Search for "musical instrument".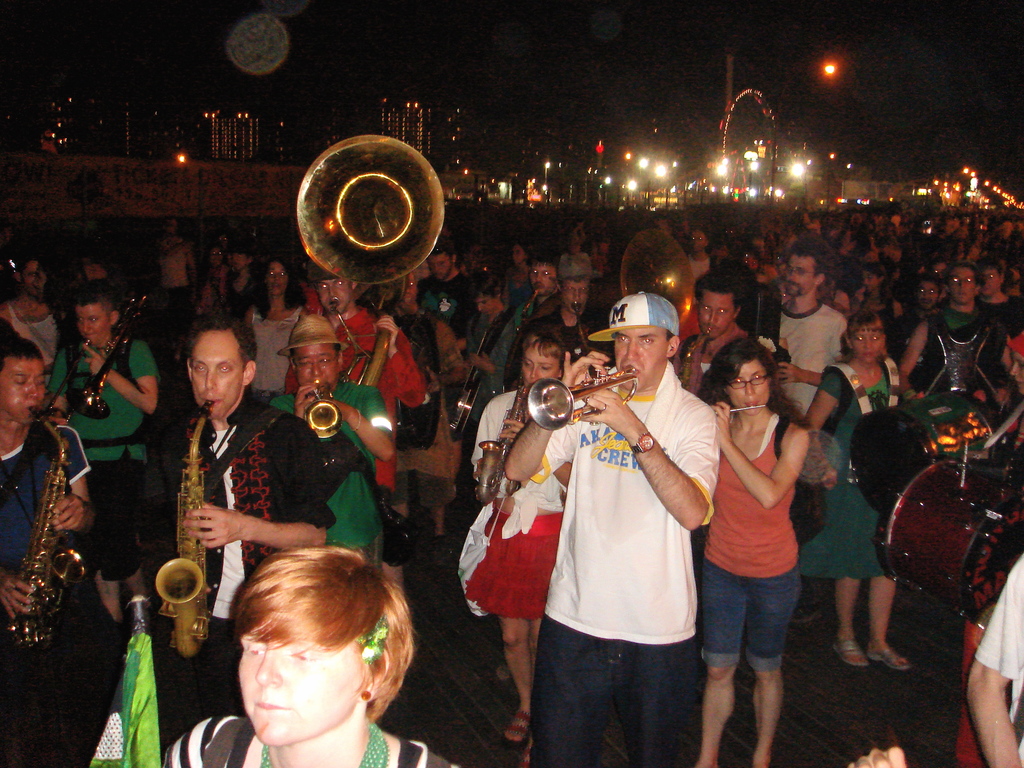
Found at [left=327, top=298, right=397, bottom=388].
